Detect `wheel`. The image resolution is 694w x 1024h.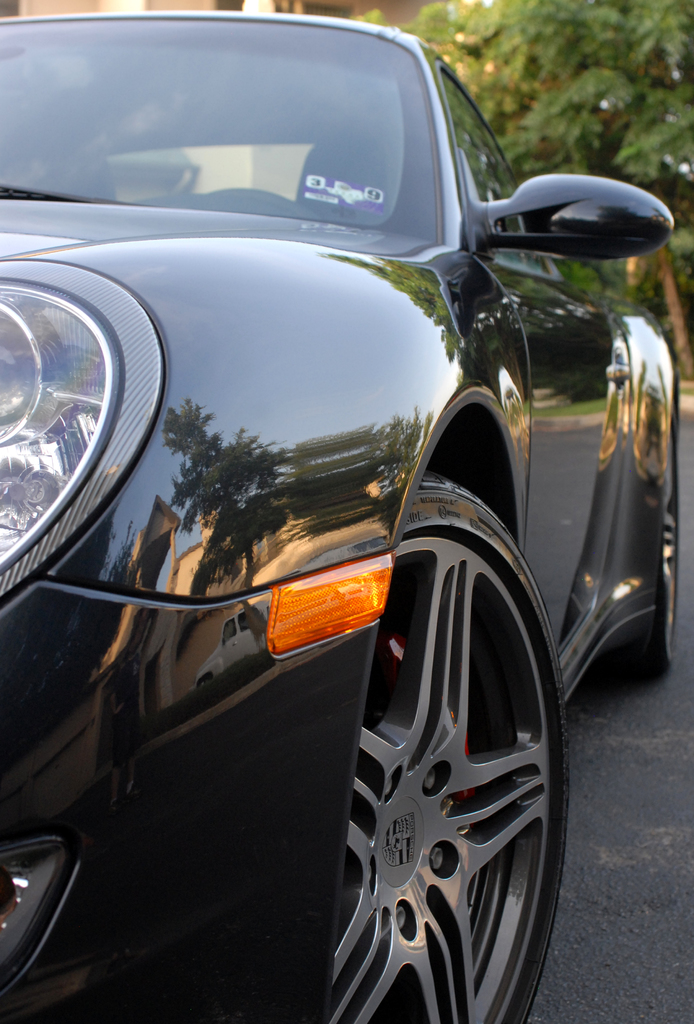
region(616, 410, 679, 678).
